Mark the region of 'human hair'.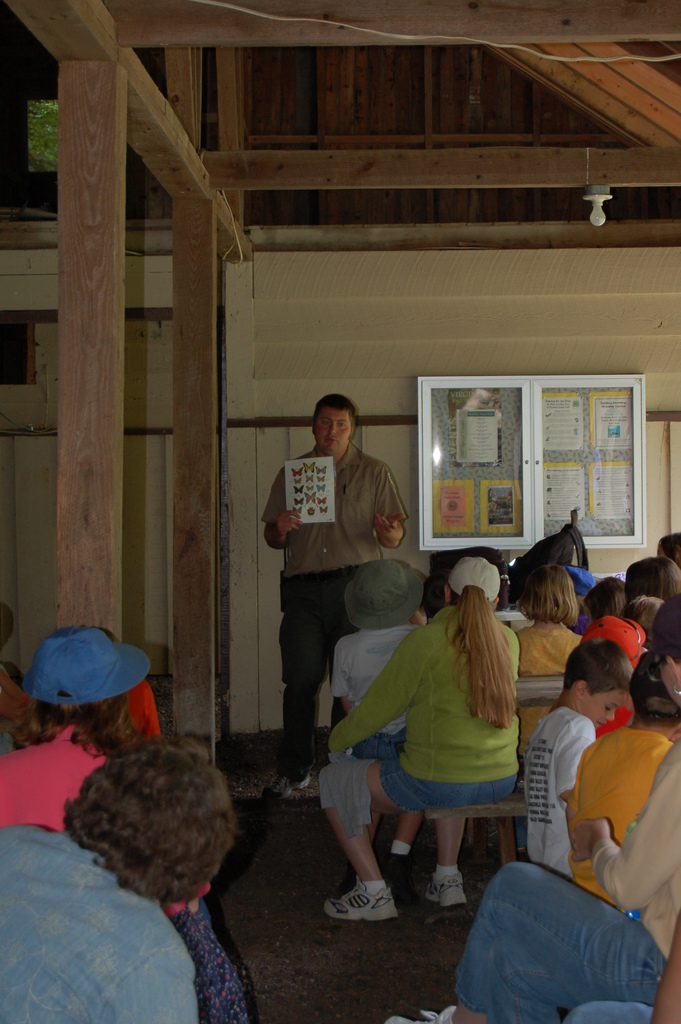
Region: {"left": 8, "top": 687, "right": 143, "bottom": 753}.
